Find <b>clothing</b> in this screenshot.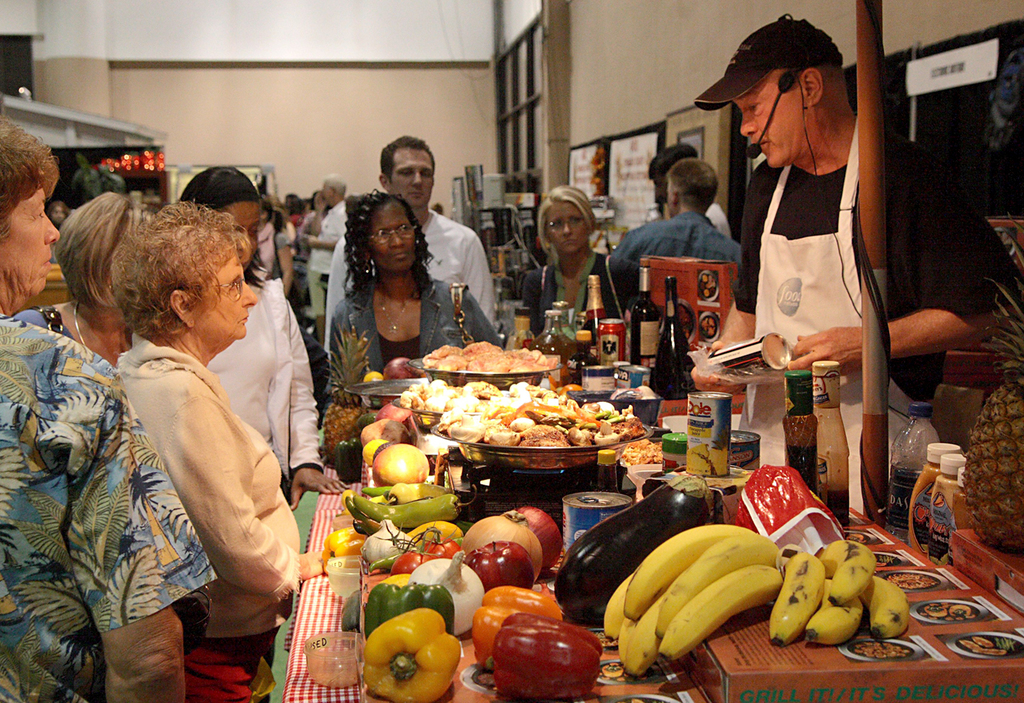
The bounding box for <b>clothing</b> is <box>520,243,616,346</box>.
